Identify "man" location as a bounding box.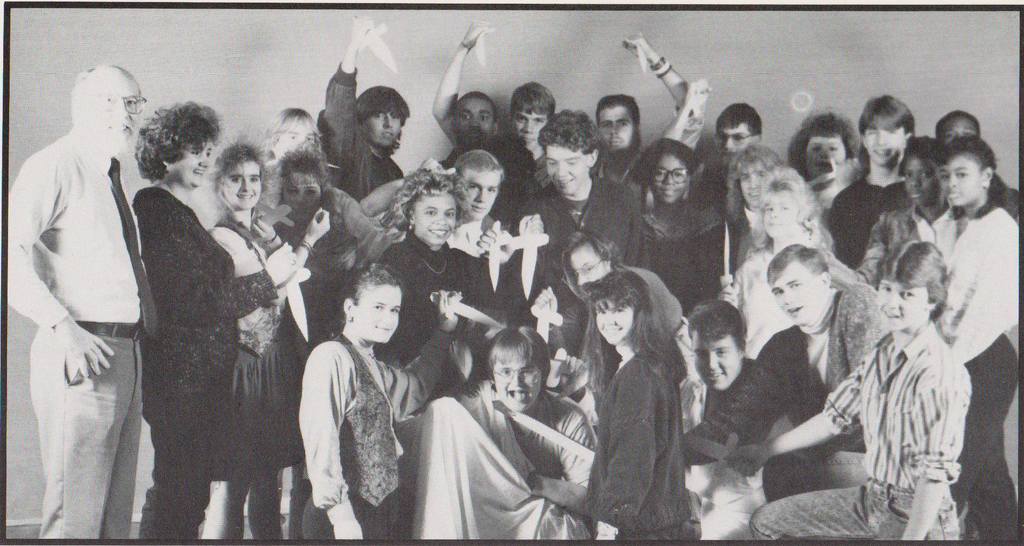
680,244,893,500.
